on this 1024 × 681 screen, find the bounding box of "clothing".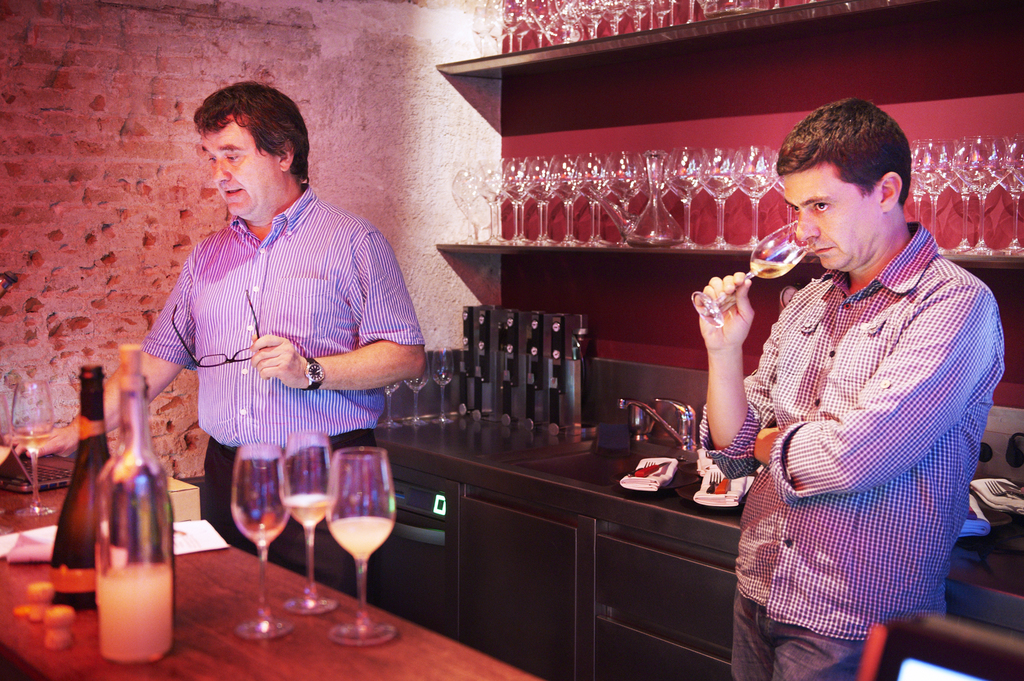
Bounding box: x1=719, y1=193, x2=1002, y2=652.
